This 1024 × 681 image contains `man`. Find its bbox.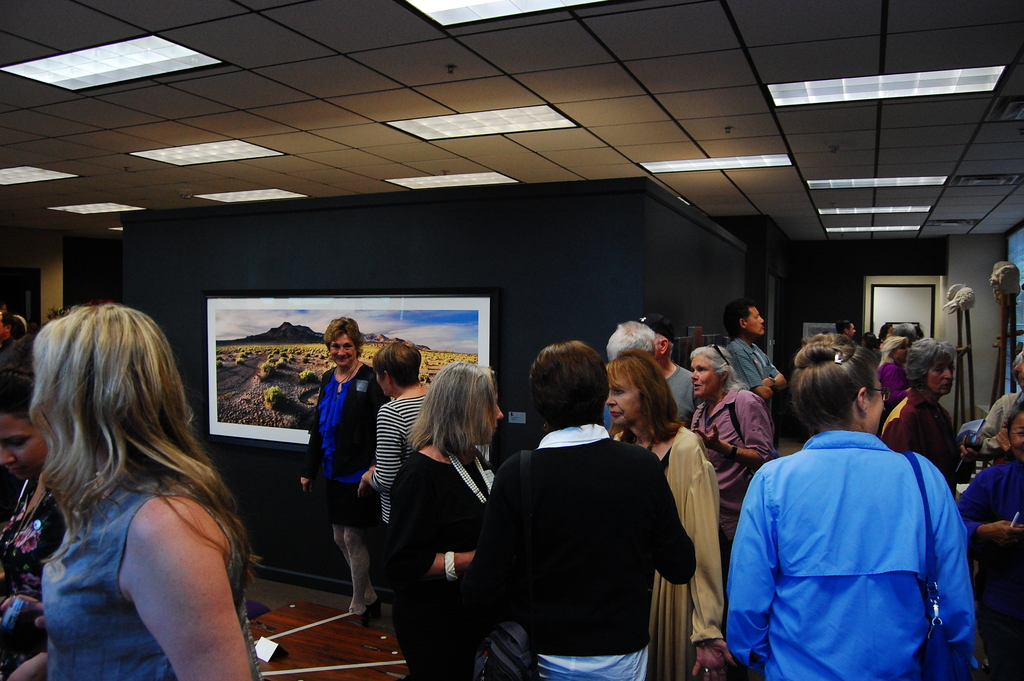
l=0, t=309, r=17, b=366.
